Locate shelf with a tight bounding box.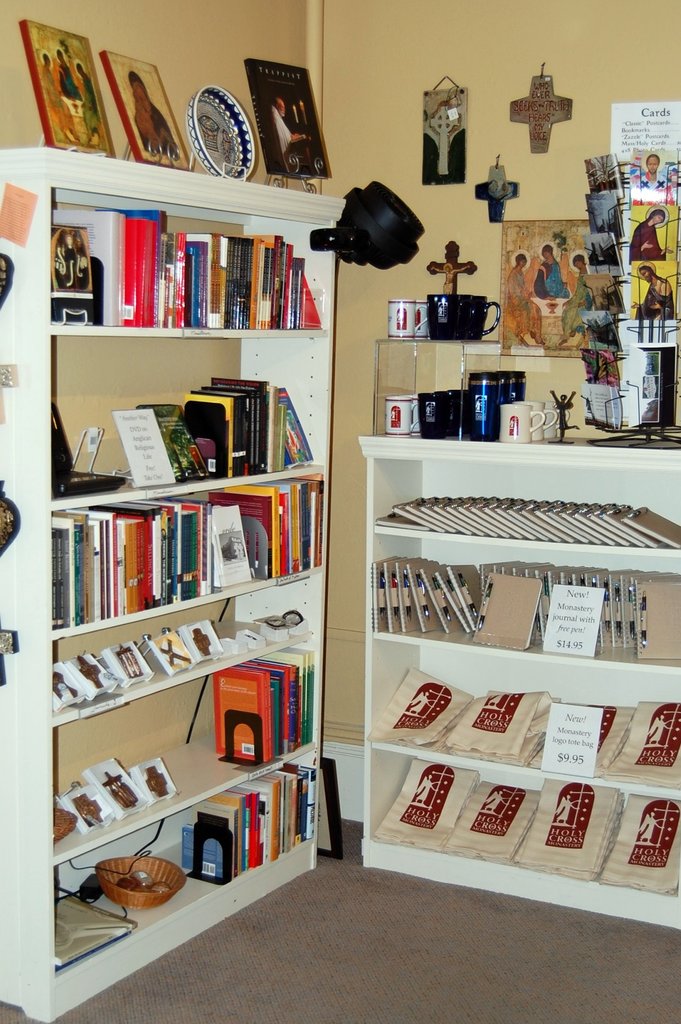
<box>357,424,680,940</box>.
